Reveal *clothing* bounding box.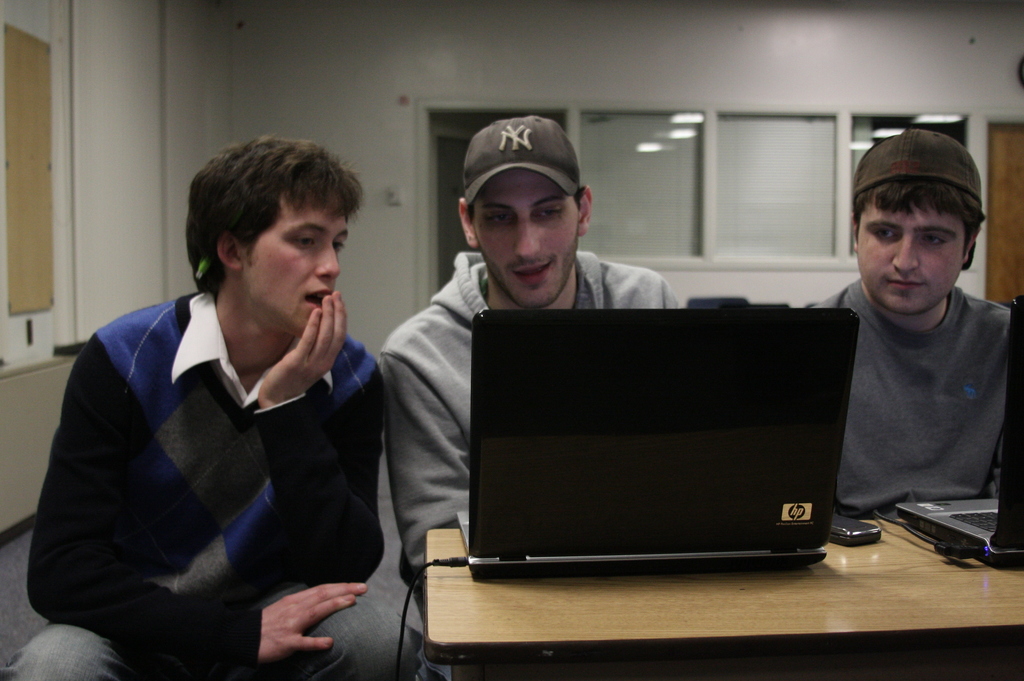
Revealed: detection(380, 247, 683, 634).
